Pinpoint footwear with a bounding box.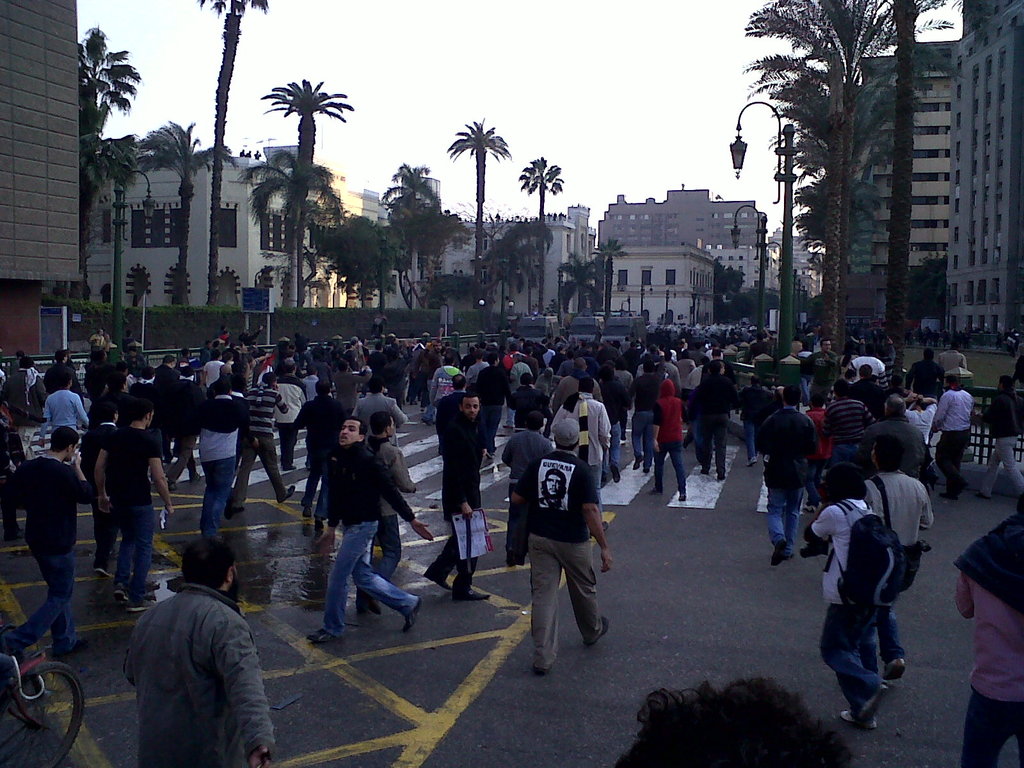
<region>163, 484, 178, 497</region>.
